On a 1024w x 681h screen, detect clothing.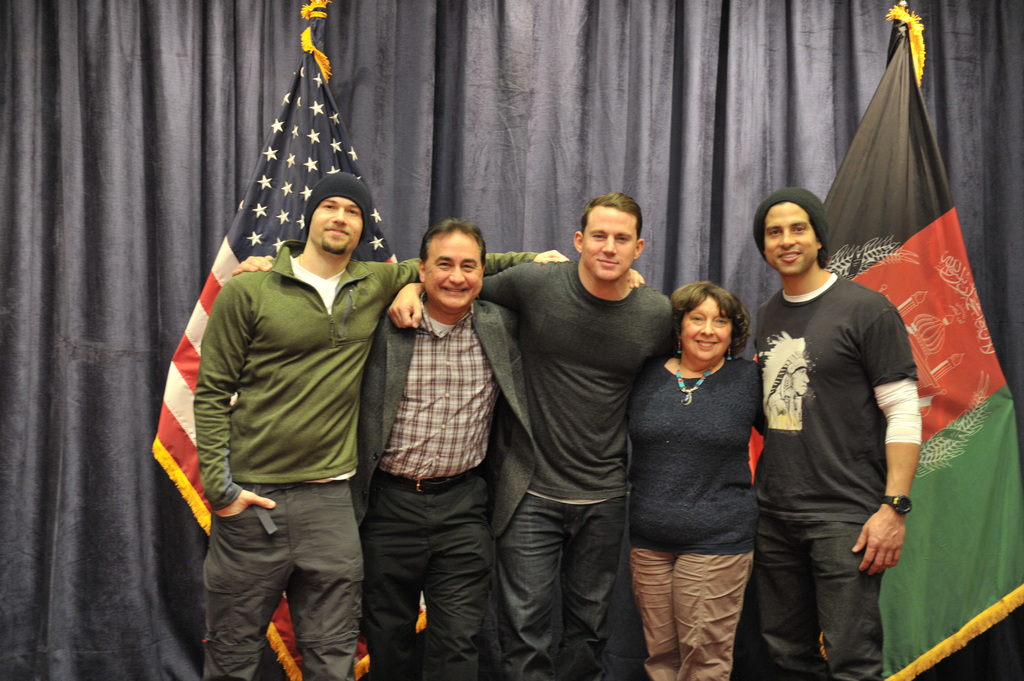
region(359, 297, 530, 533).
